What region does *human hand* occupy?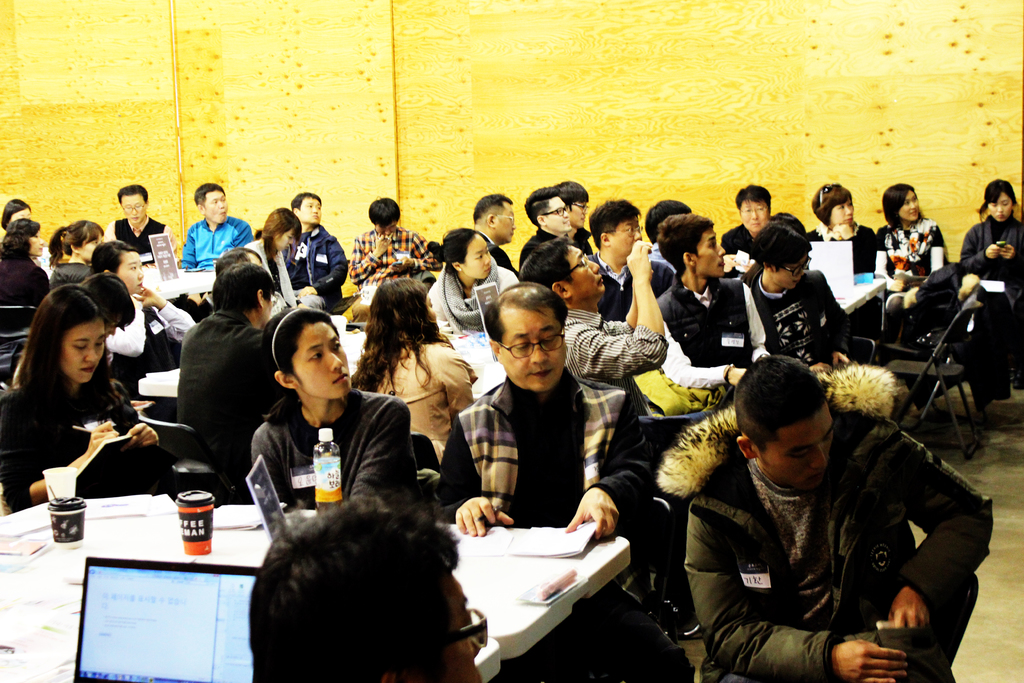
BBox(566, 486, 622, 543).
